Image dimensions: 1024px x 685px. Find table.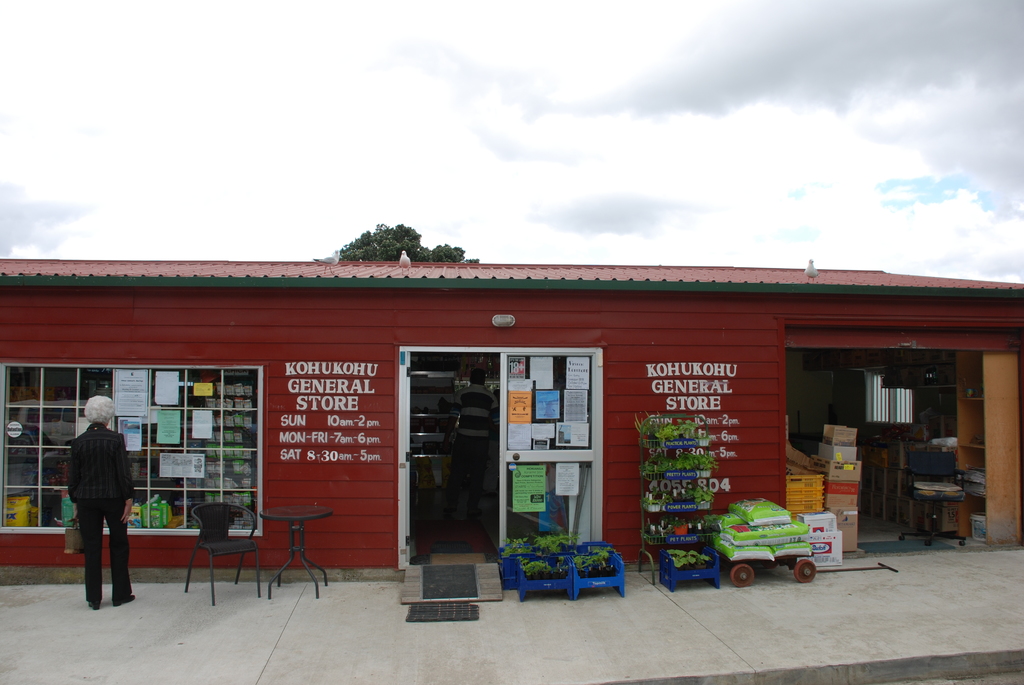
l=259, t=505, r=333, b=595.
